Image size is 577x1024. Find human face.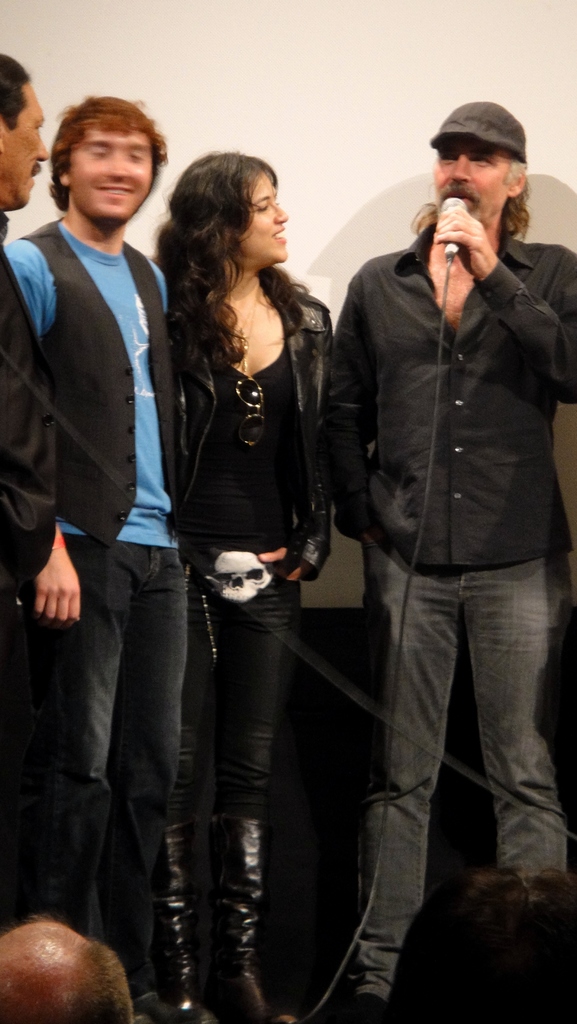
crop(435, 134, 507, 214).
